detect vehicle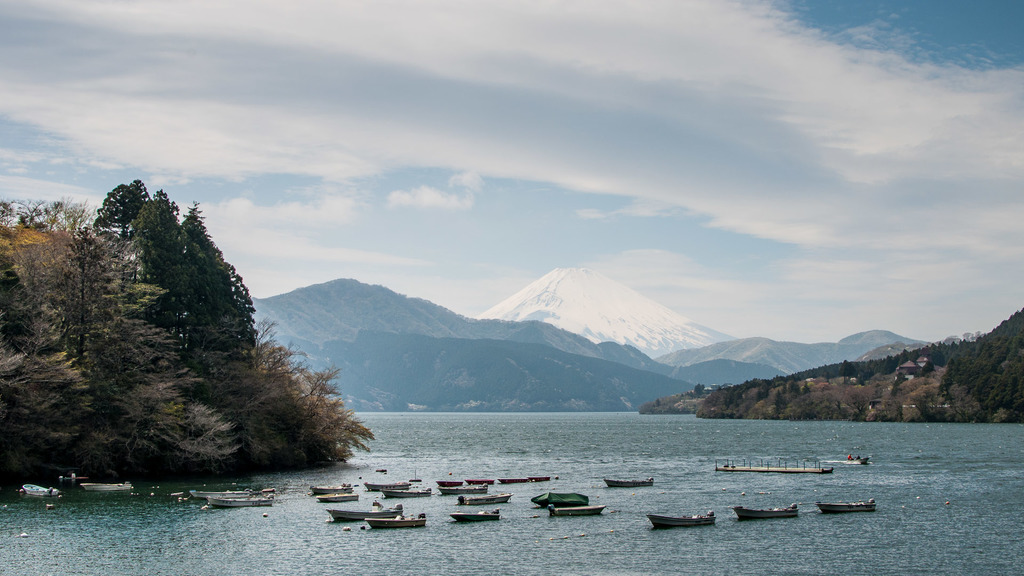
(731,502,799,520)
